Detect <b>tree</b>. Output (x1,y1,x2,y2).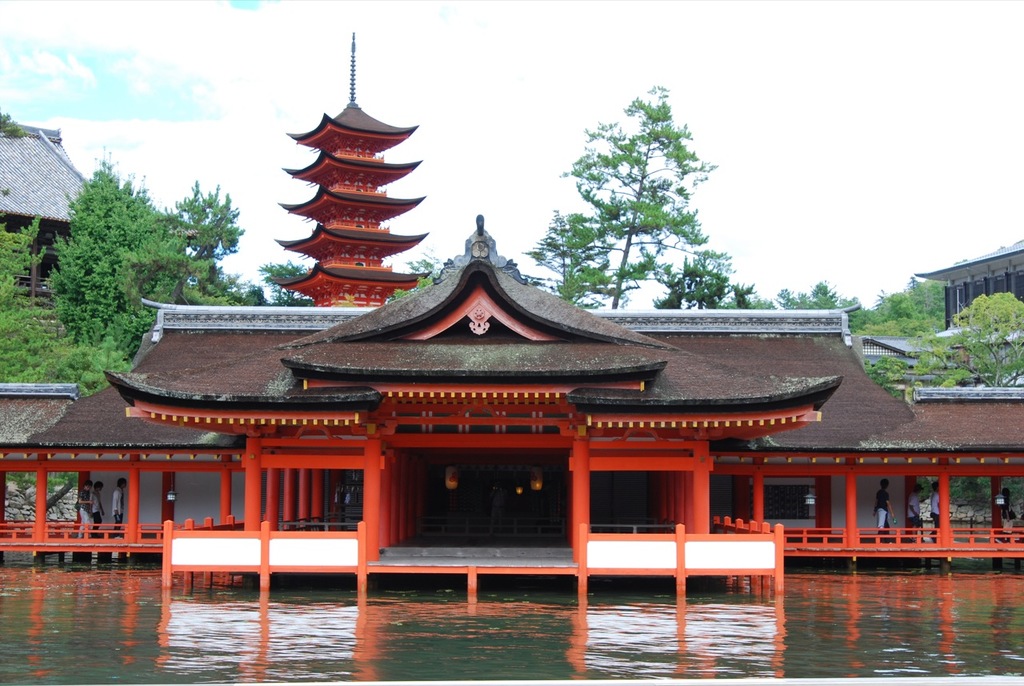
(0,106,24,137).
